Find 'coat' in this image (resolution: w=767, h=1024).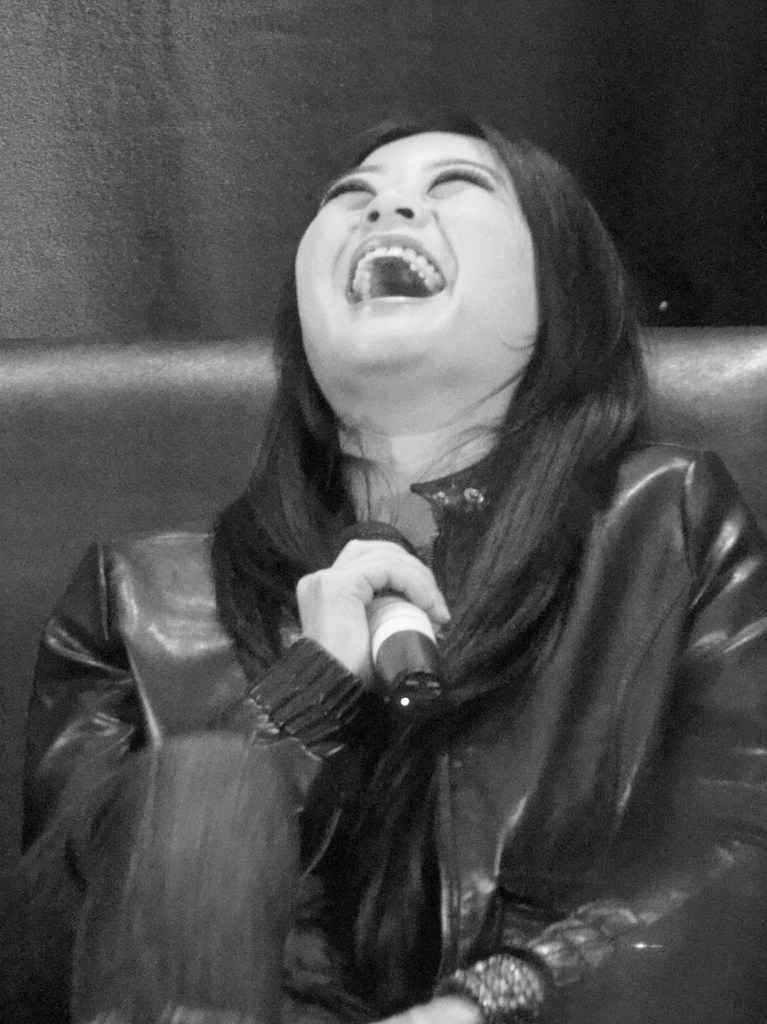
Rect(17, 430, 766, 1023).
